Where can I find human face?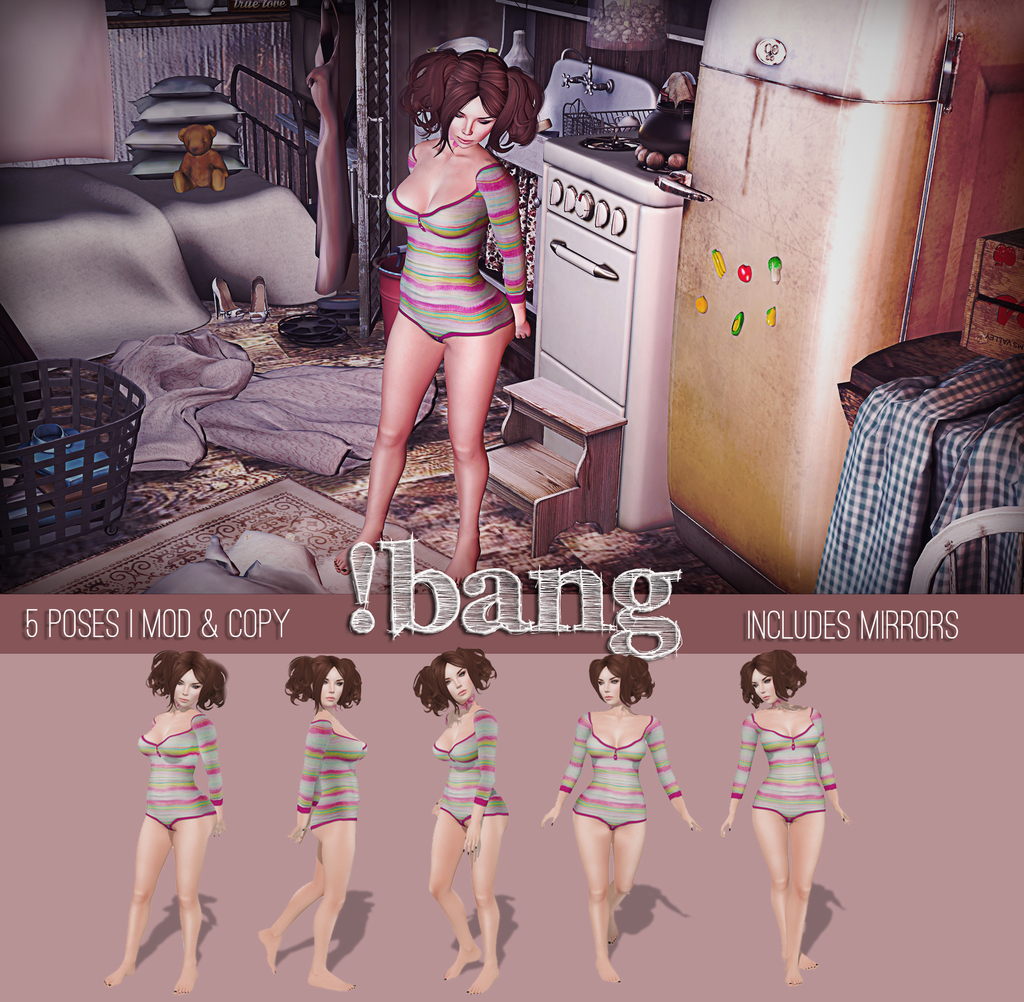
You can find it at select_region(599, 665, 618, 702).
